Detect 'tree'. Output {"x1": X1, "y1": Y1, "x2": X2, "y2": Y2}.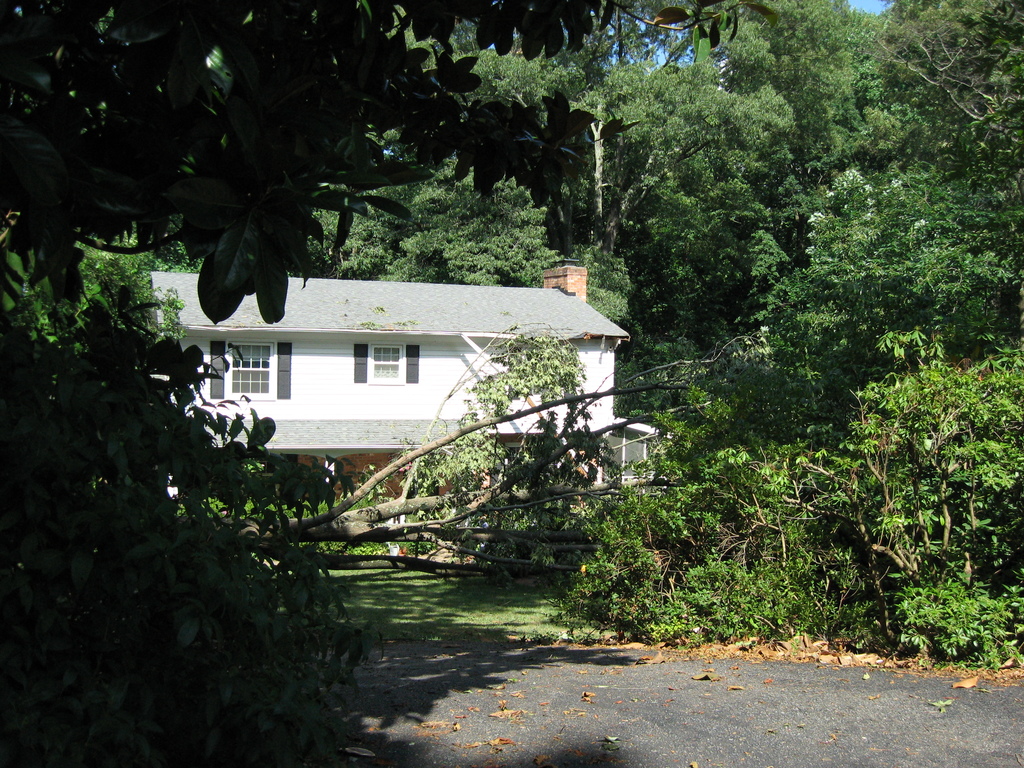
{"x1": 467, "y1": 325, "x2": 587, "y2": 486}.
